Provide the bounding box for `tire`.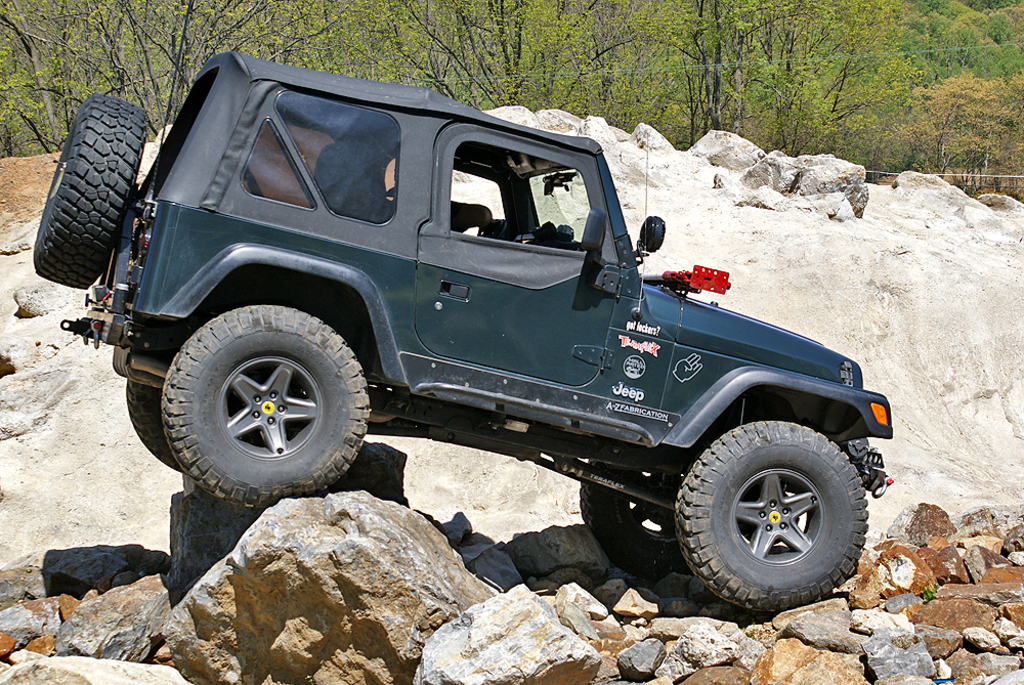
crop(129, 379, 182, 472).
